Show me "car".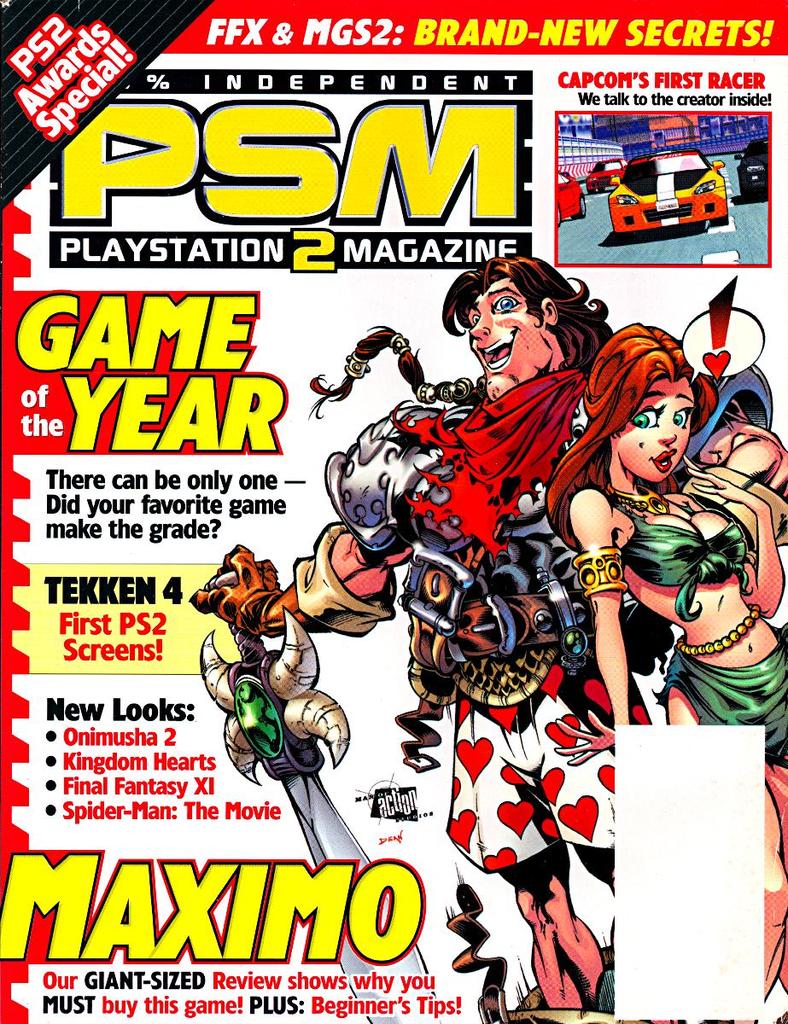
"car" is here: bbox=(554, 166, 592, 233).
